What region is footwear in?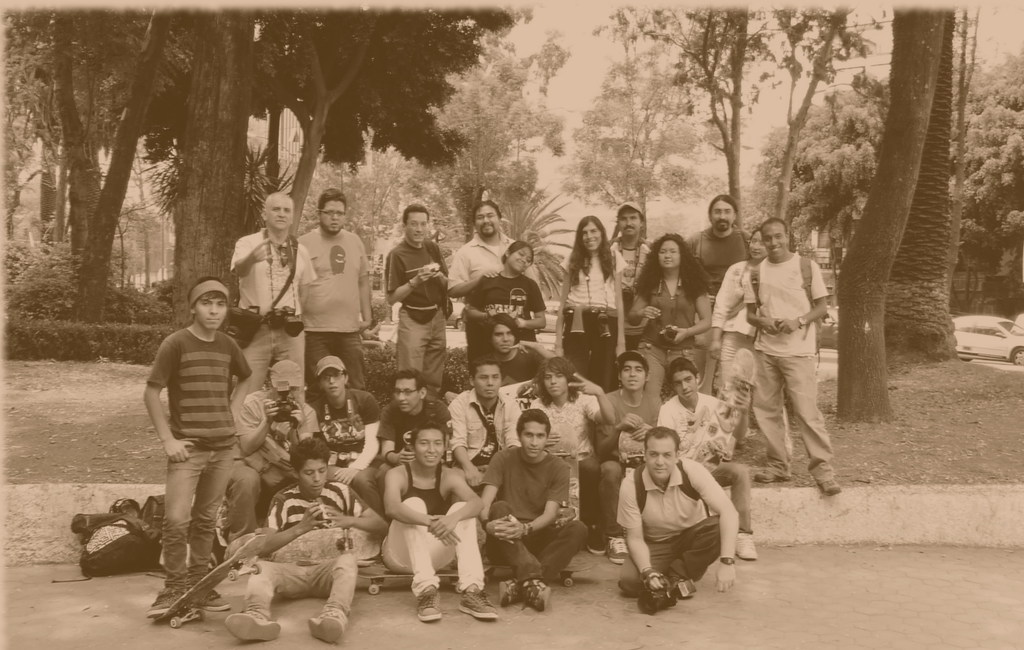
bbox=[499, 577, 521, 607].
